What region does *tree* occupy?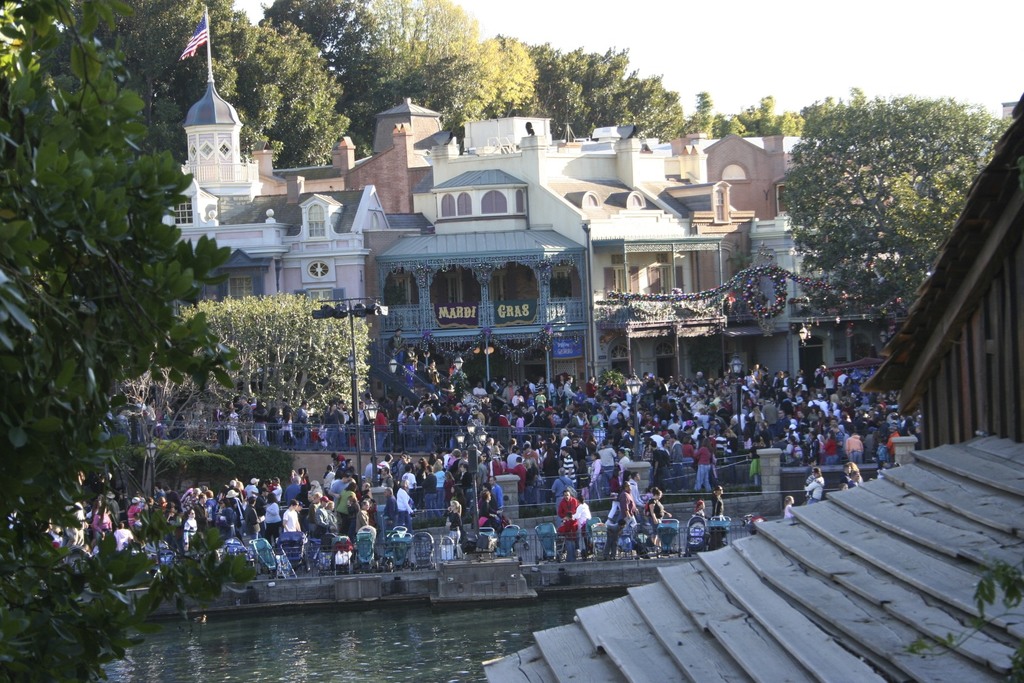
(779,77,973,343).
